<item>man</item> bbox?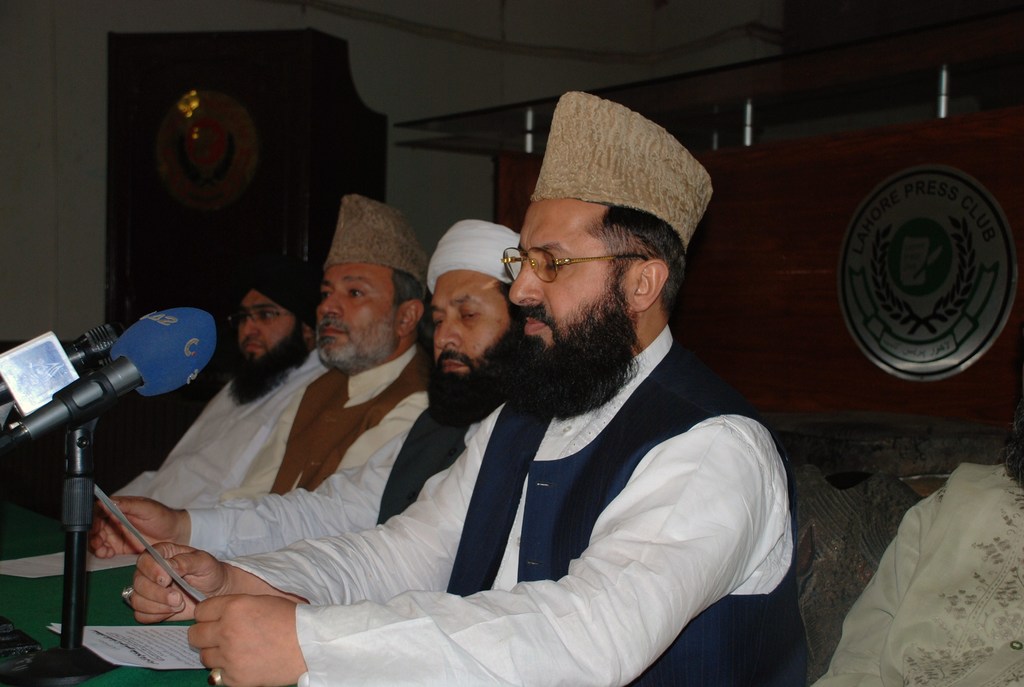
(left=83, top=210, right=536, bottom=560)
